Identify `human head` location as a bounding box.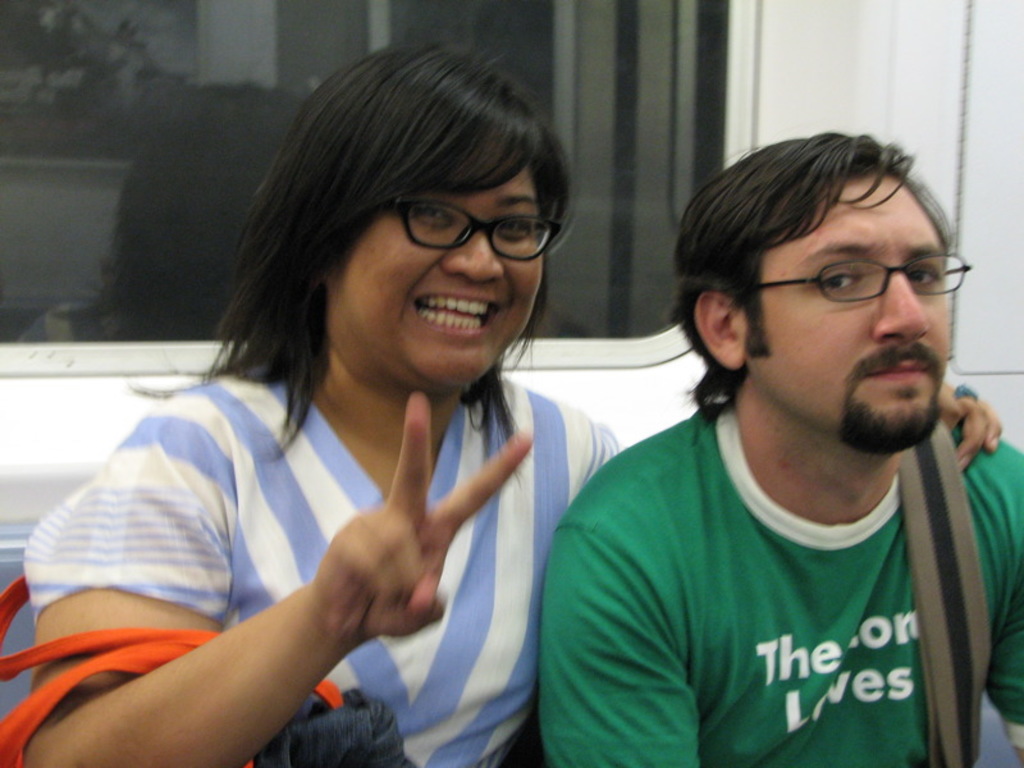
rect(253, 32, 575, 389).
